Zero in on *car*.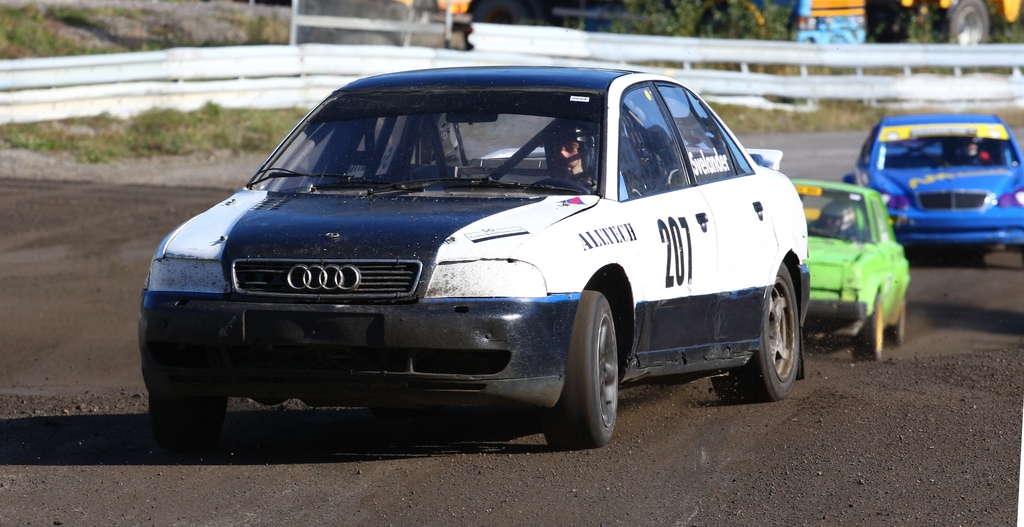
Zeroed in: <bbox>134, 61, 813, 448</bbox>.
